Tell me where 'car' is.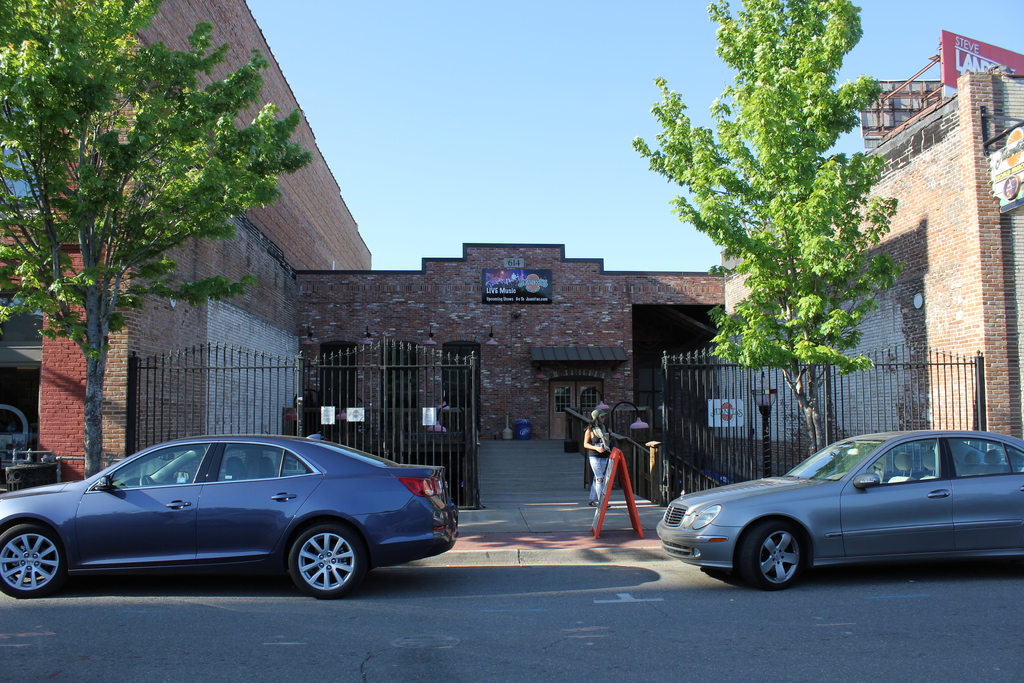
'car' is at bbox=(655, 422, 1023, 593).
